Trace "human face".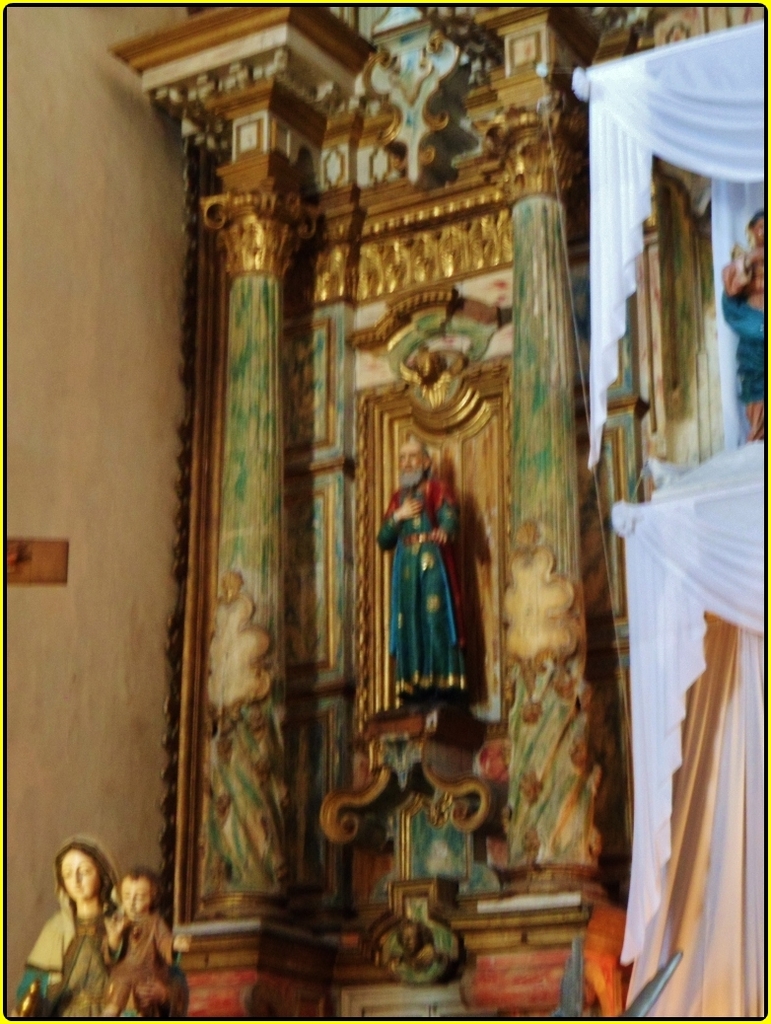
Traced to bbox=[54, 841, 108, 899].
